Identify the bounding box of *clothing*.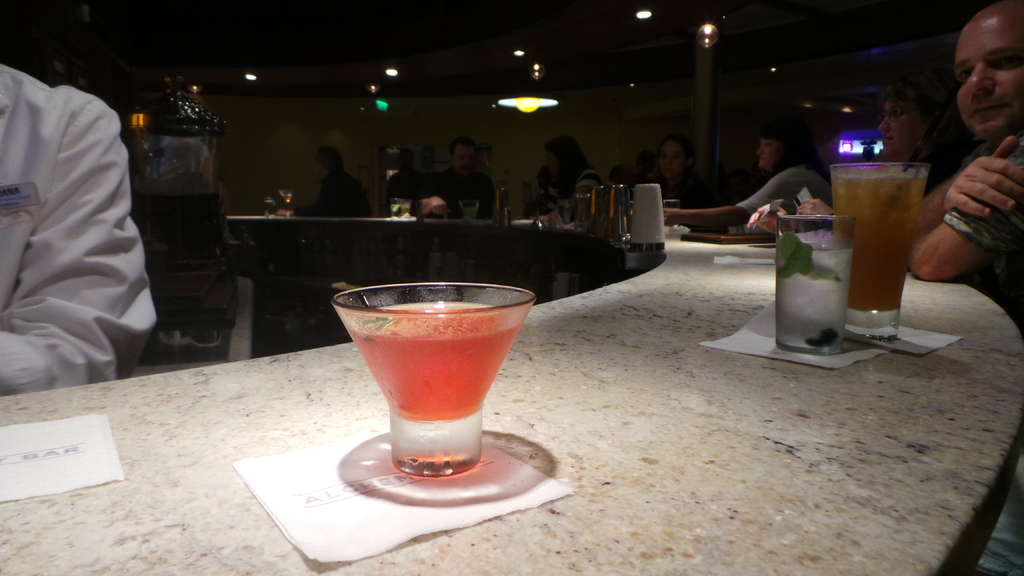
<region>538, 171, 600, 221</region>.
